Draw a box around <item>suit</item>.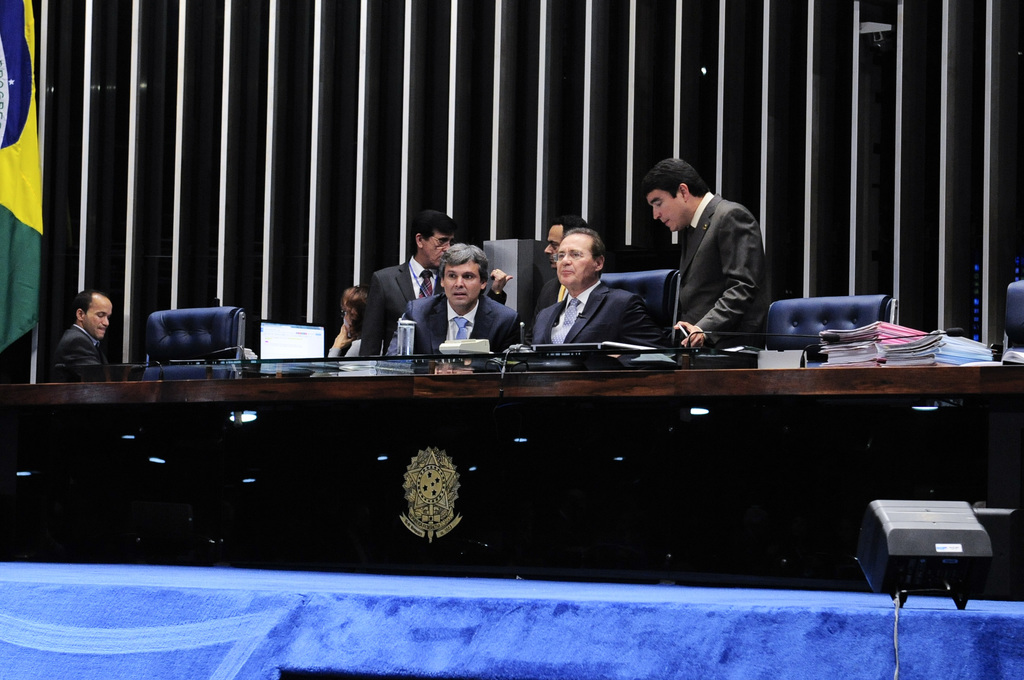
358 257 438 363.
